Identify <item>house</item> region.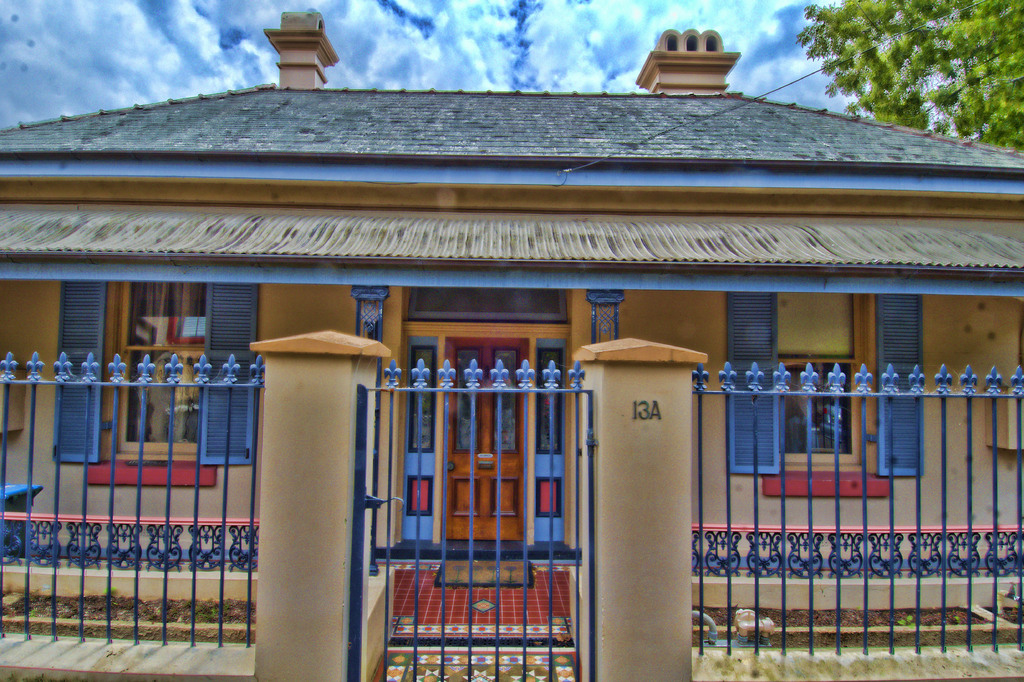
Region: <region>0, 8, 1023, 604</region>.
